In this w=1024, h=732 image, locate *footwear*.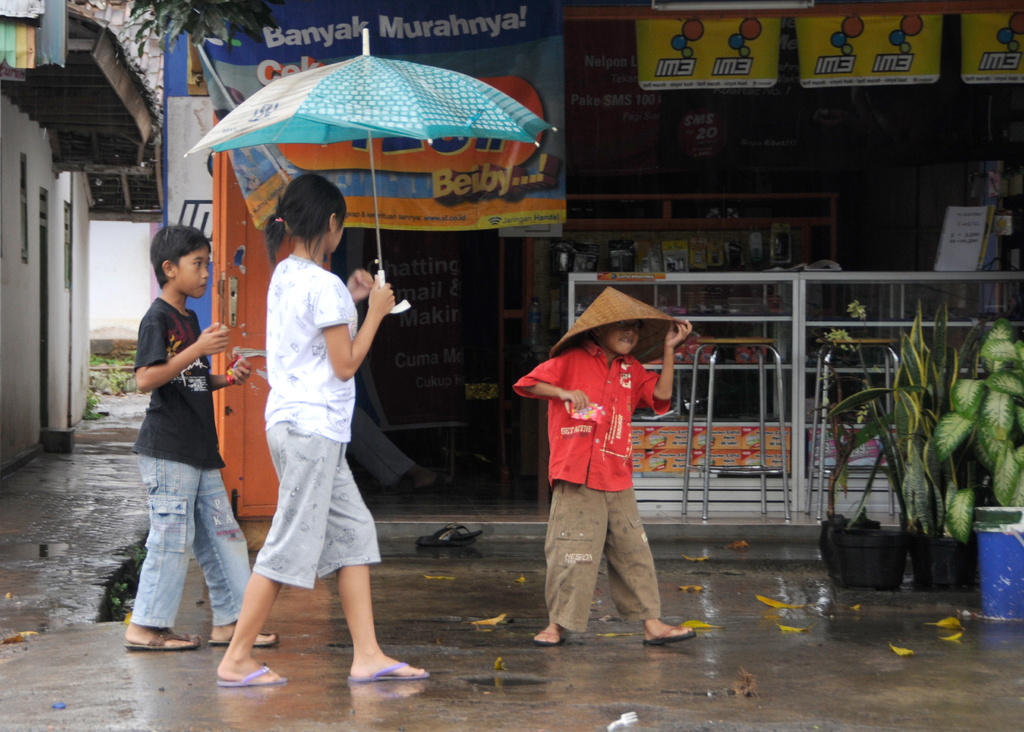
Bounding box: box(643, 623, 696, 647).
